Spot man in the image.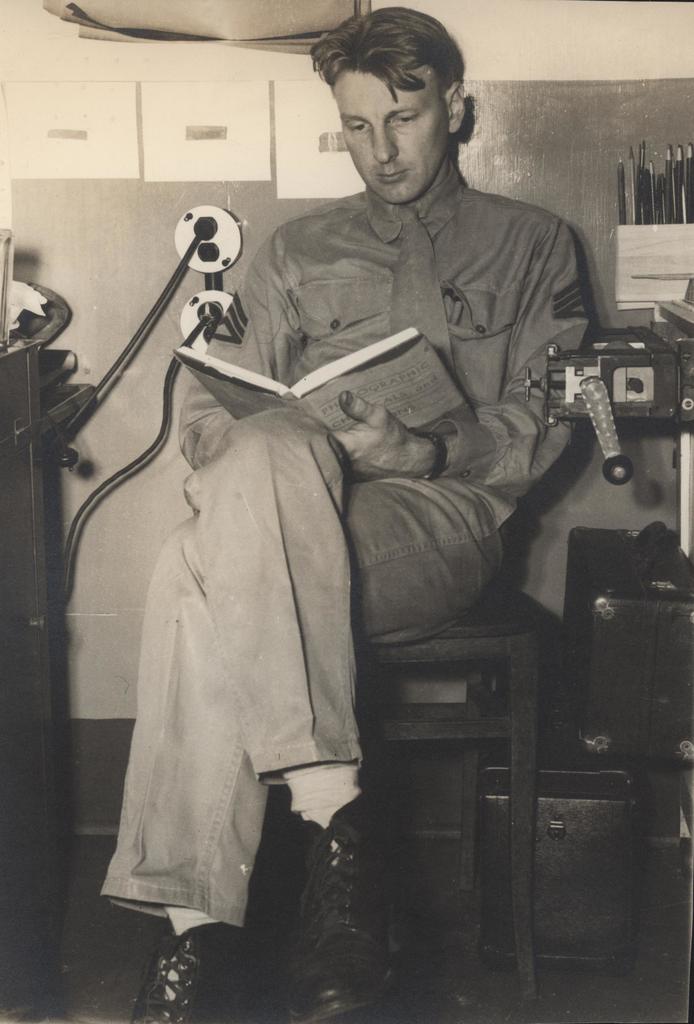
man found at [x1=135, y1=58, x2=608, y2=938].
